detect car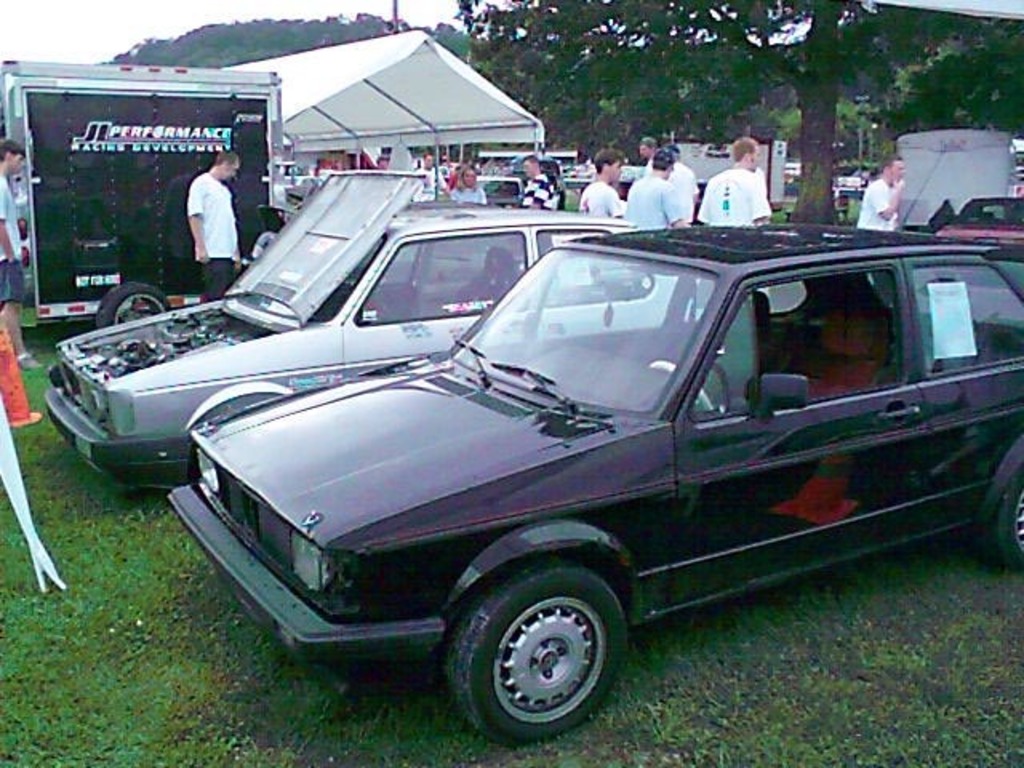
(40, 166, 770, 490)
